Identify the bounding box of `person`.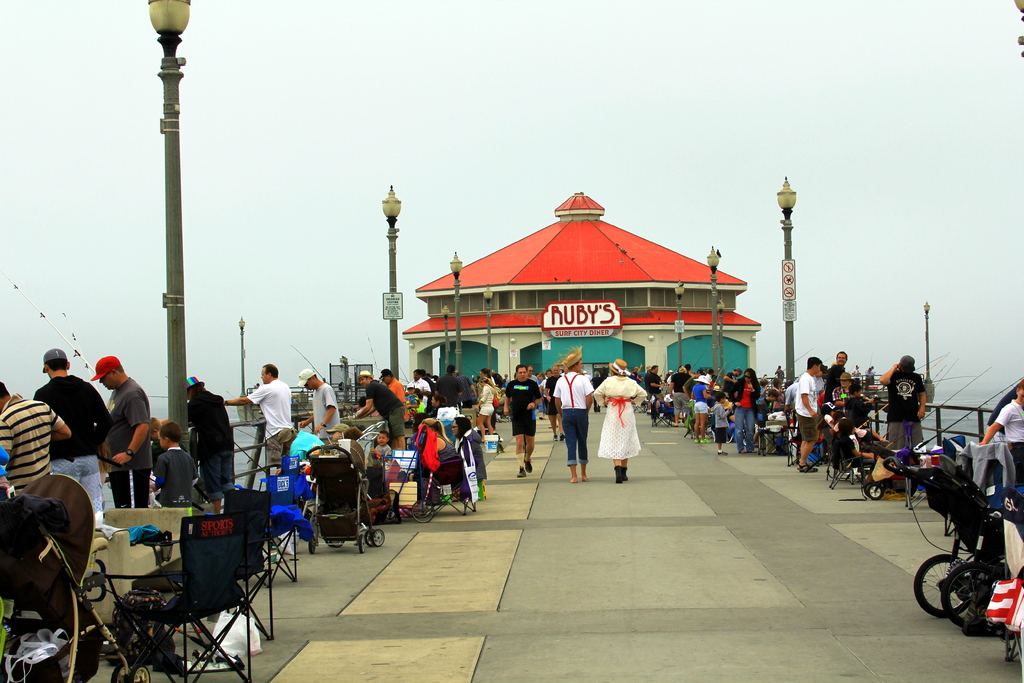
[483, 370, 496, 415].
